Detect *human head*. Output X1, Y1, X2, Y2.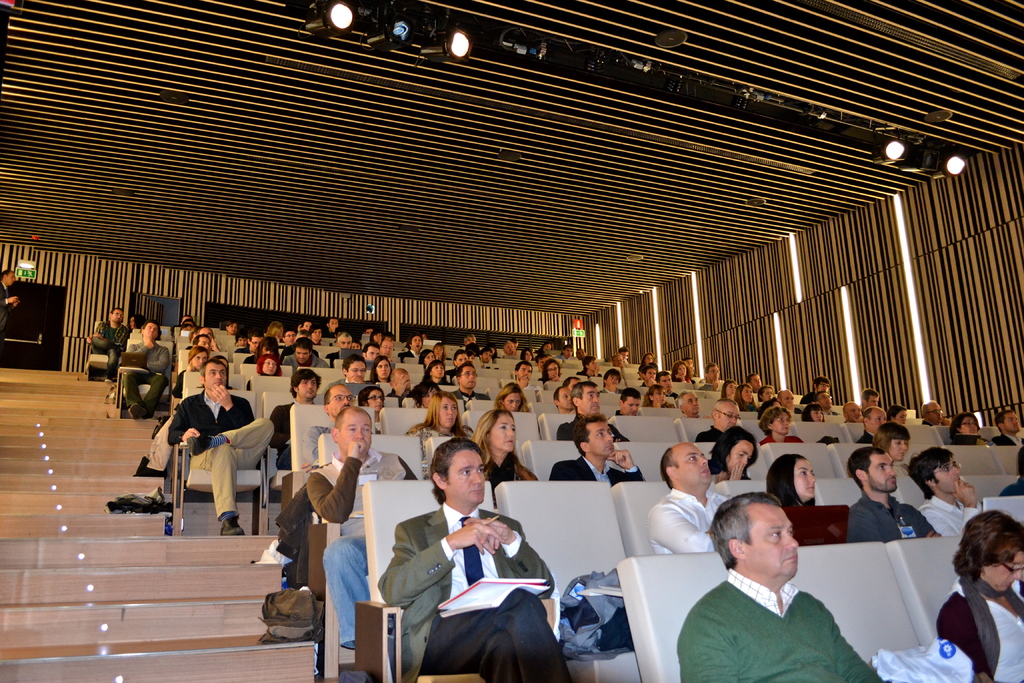
619, 341, 631, 361.
